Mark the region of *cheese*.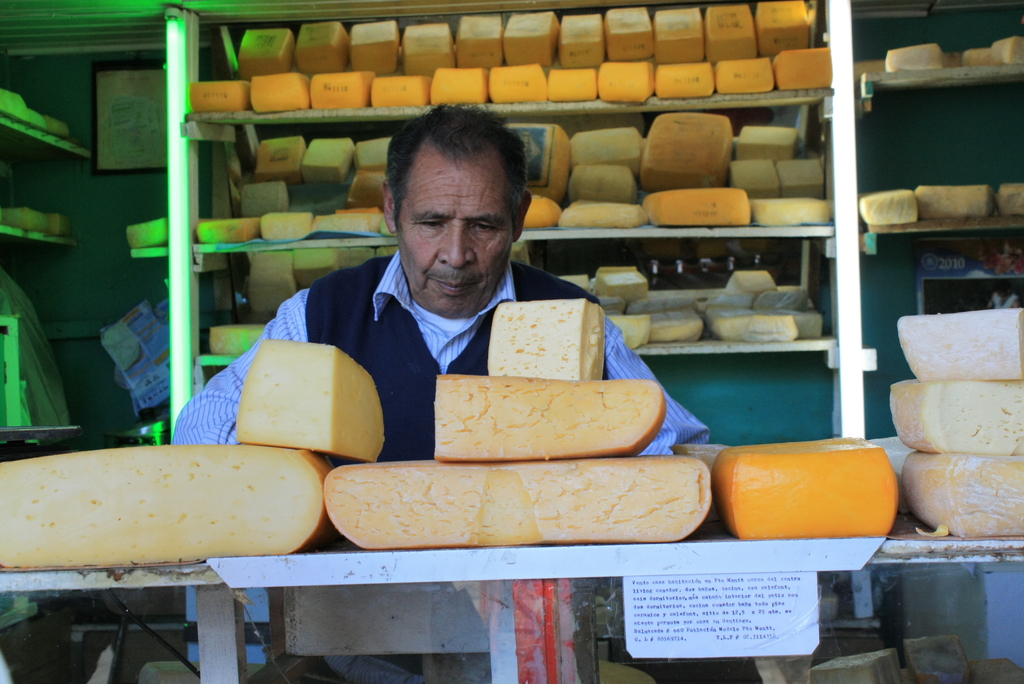
Region: (left=0, top=88, right=26, bottom=120).
